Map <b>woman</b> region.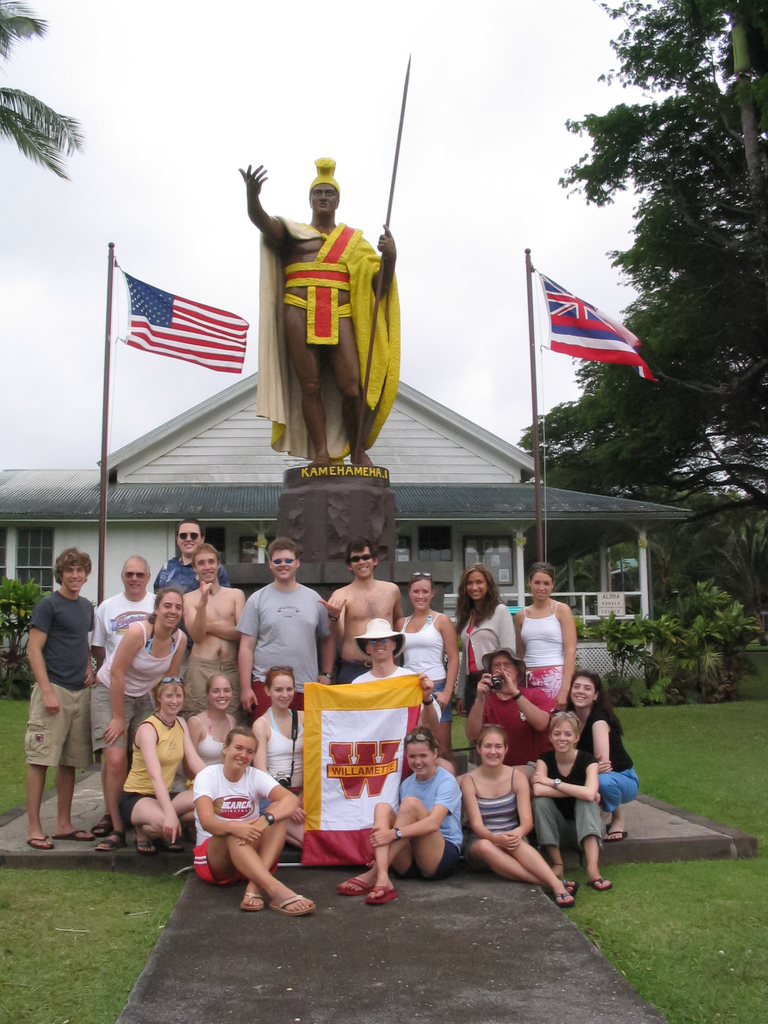
Mapped to [x1=118, y1=671, x2=211, y2=856].
